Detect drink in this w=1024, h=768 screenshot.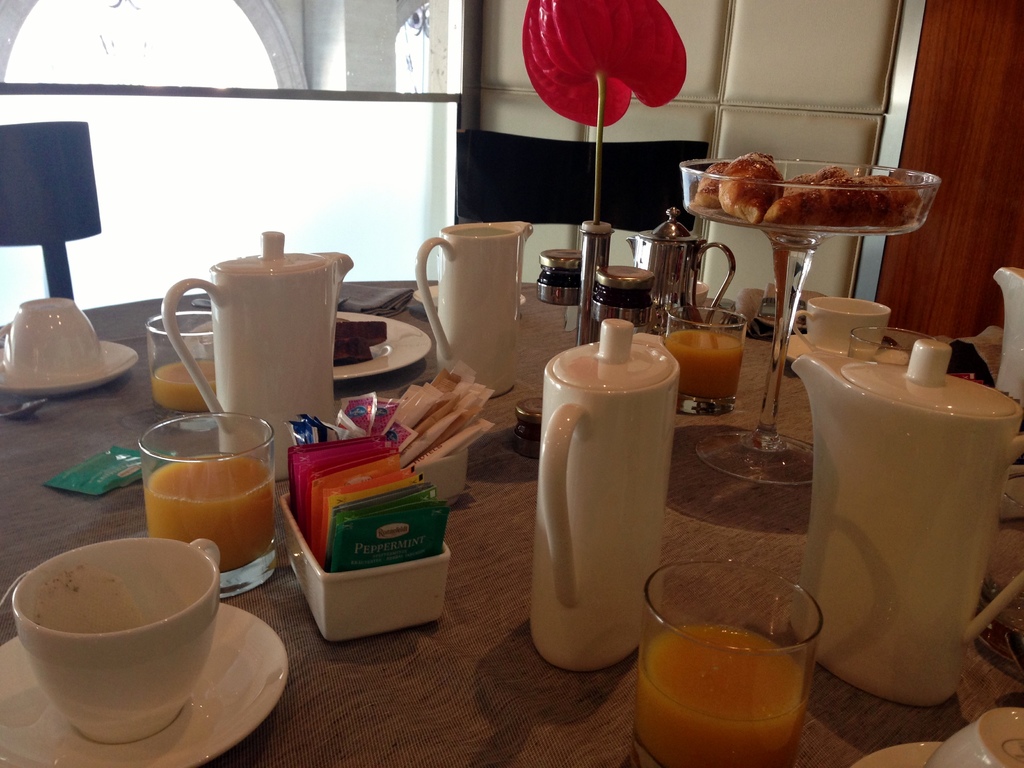
Detection: l=127, t=430, r=281, b=598.
